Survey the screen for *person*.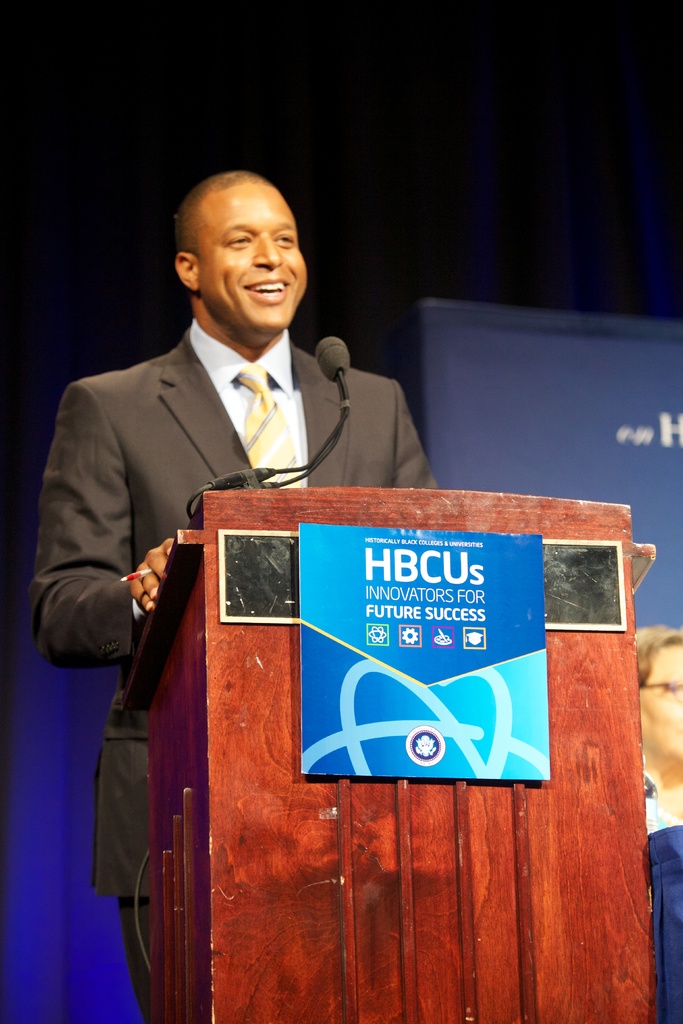
Survey found: (left=634, top=621, right=681, bottom=1023).
